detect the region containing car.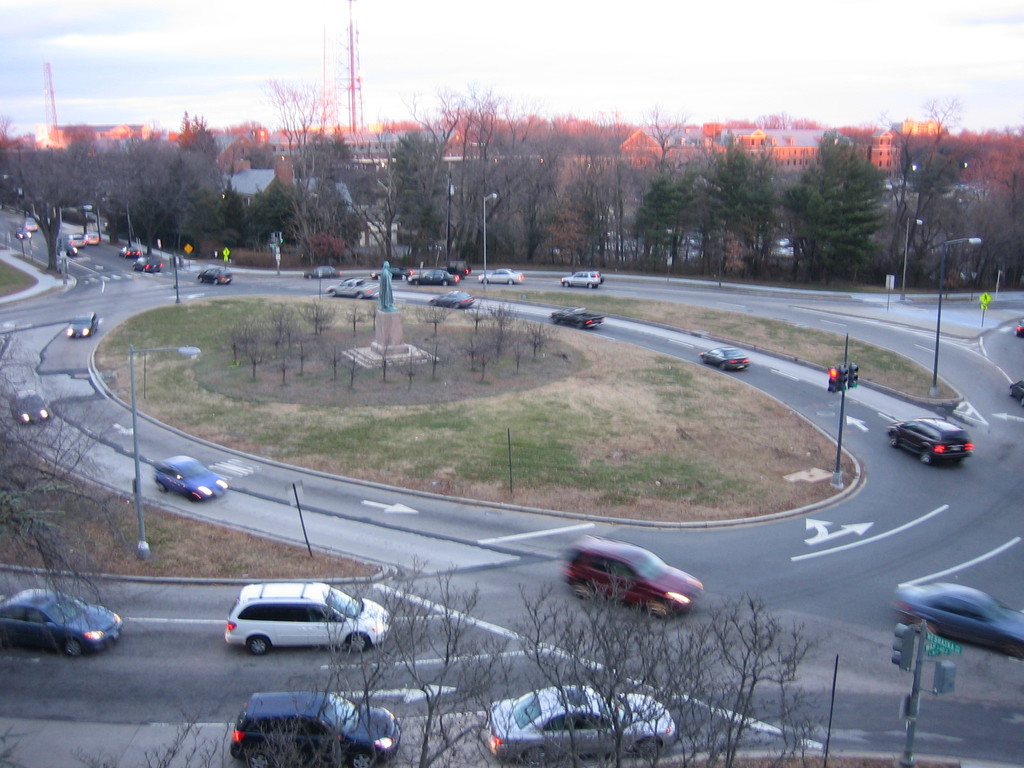
x1=59 y1=229 x2=86 y2=250.
